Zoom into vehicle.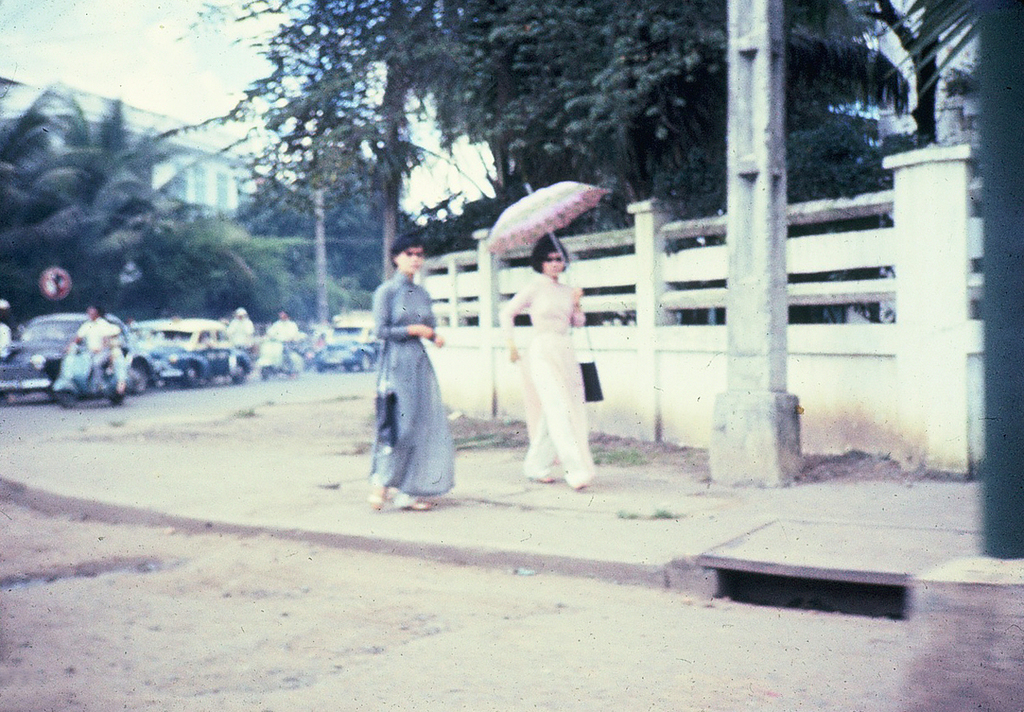
Zoom target: (left=138, top=314, right=257, bottom=382).
